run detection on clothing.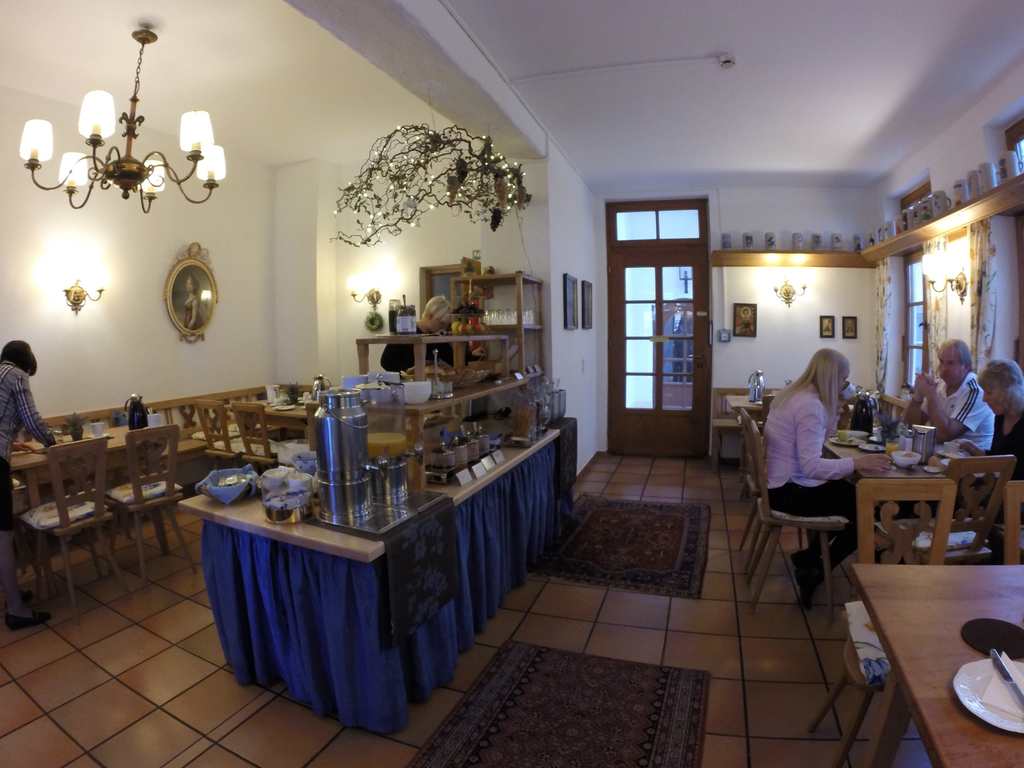
Result: select_region(740, 315, 754, 333).
